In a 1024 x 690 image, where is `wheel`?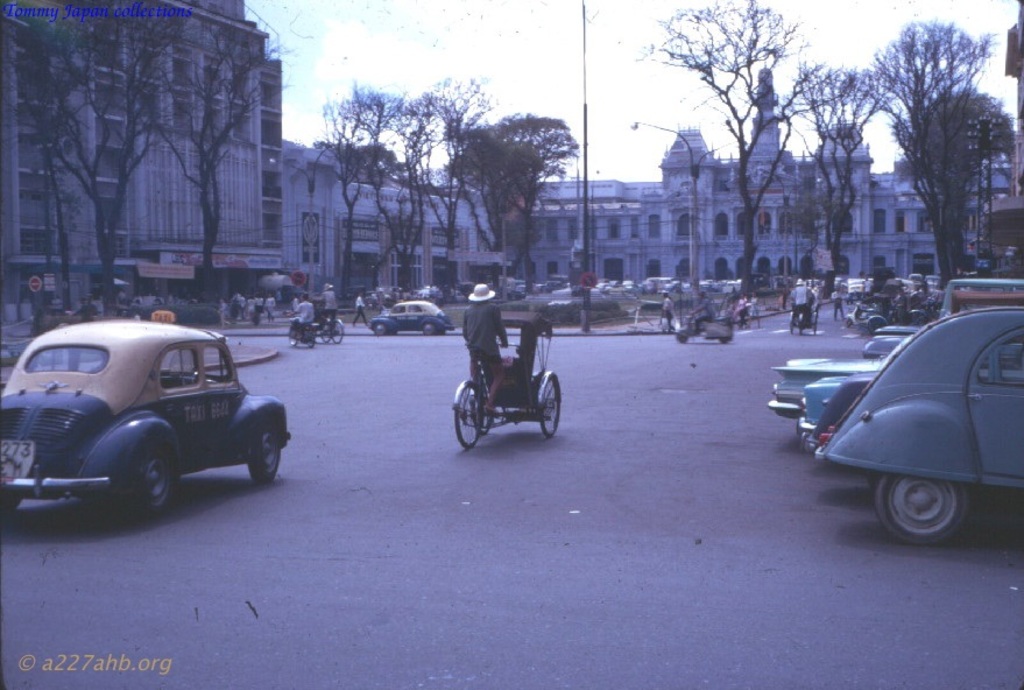
Rect(454, 382, 481, 450).
